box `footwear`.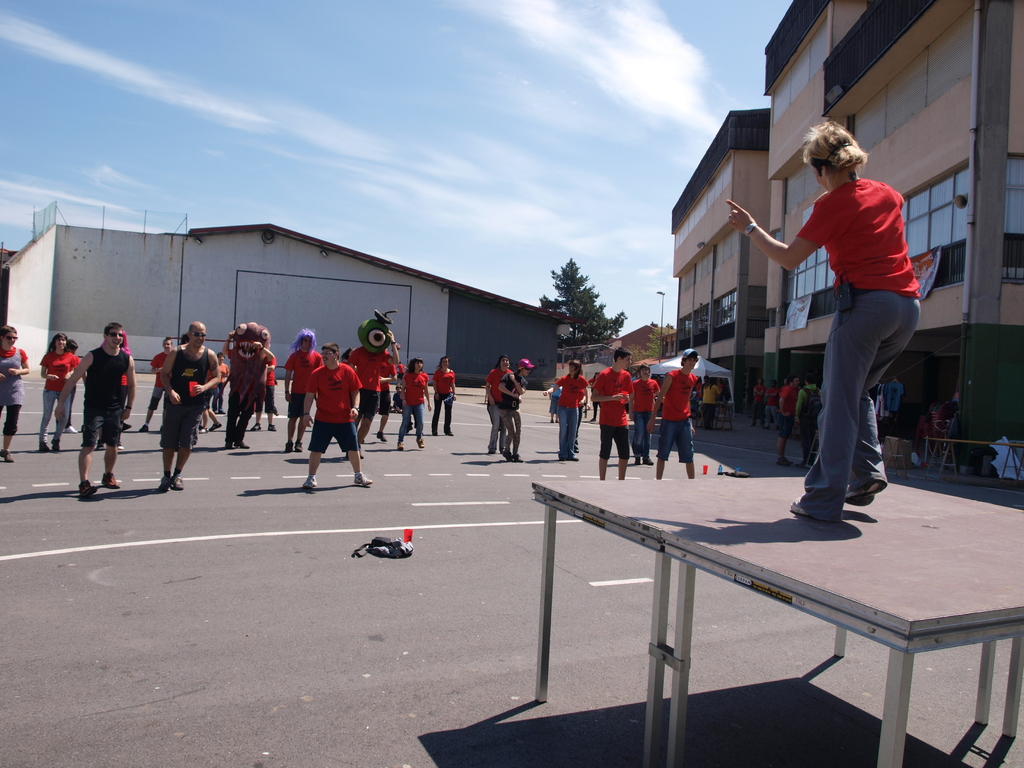
box(172, 472, 185, 490).
